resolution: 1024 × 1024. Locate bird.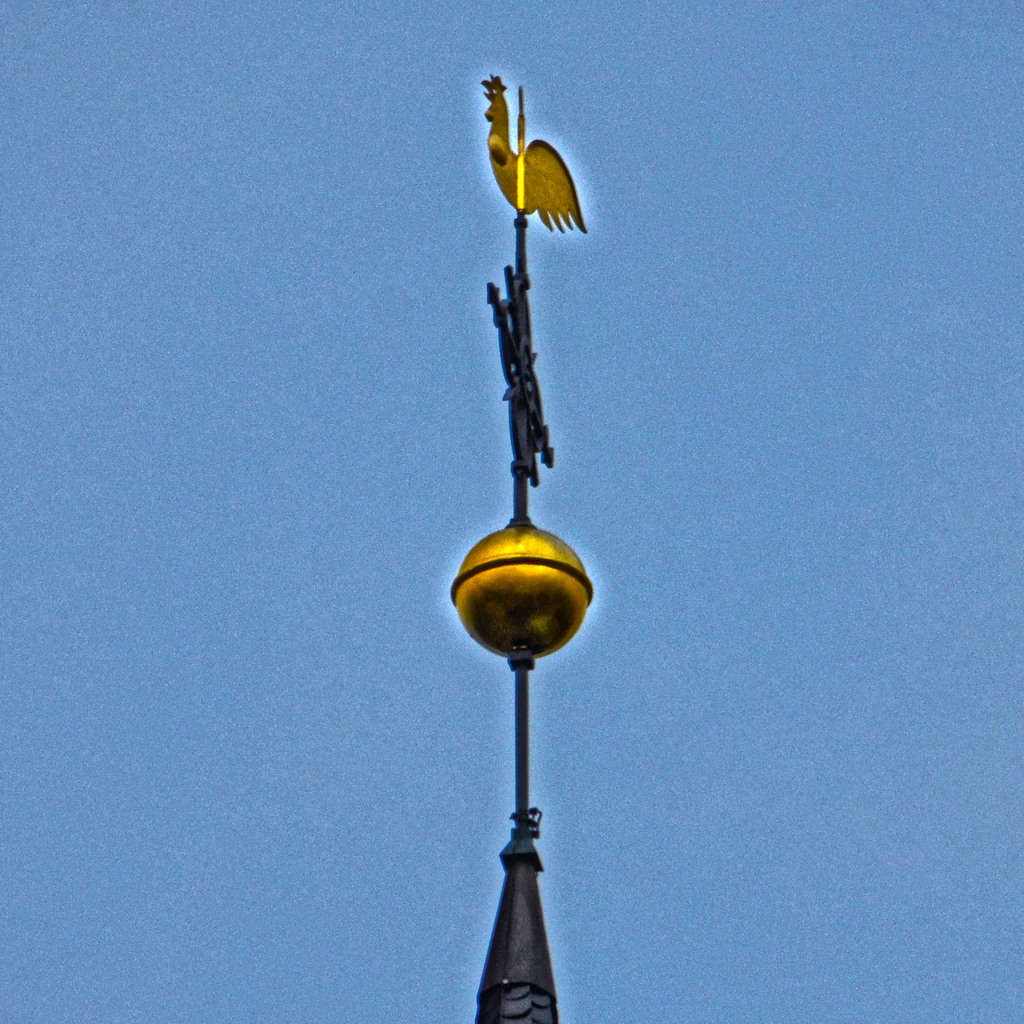
left=476, top=65, right=599, bottom=239.
